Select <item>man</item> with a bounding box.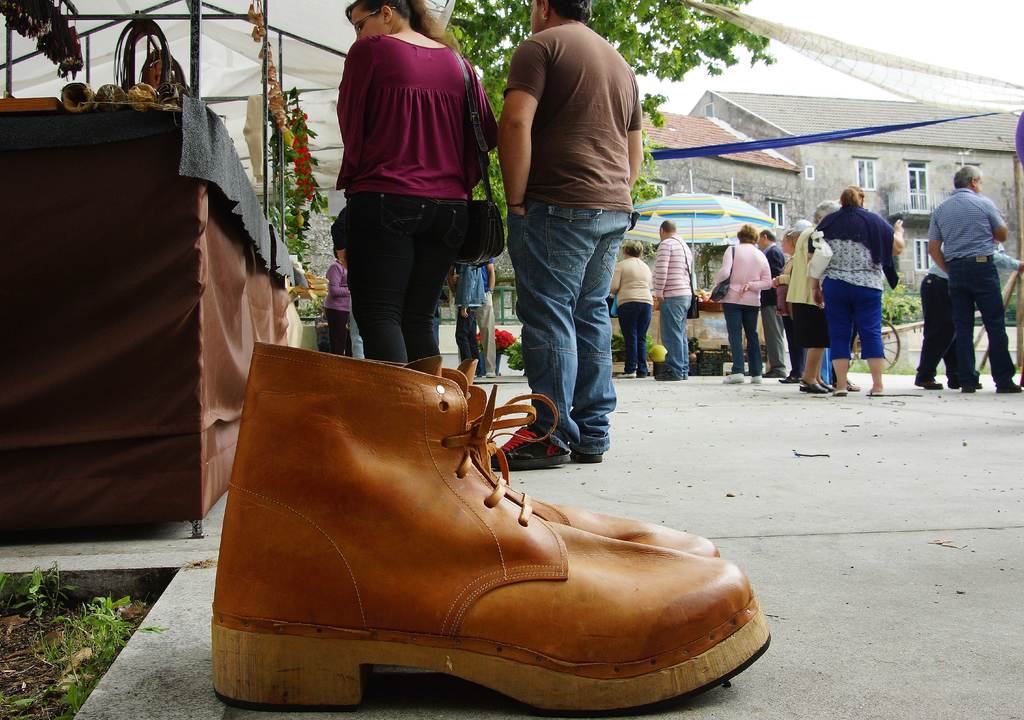
[left=490, top=0, right=666, bottom=478].
